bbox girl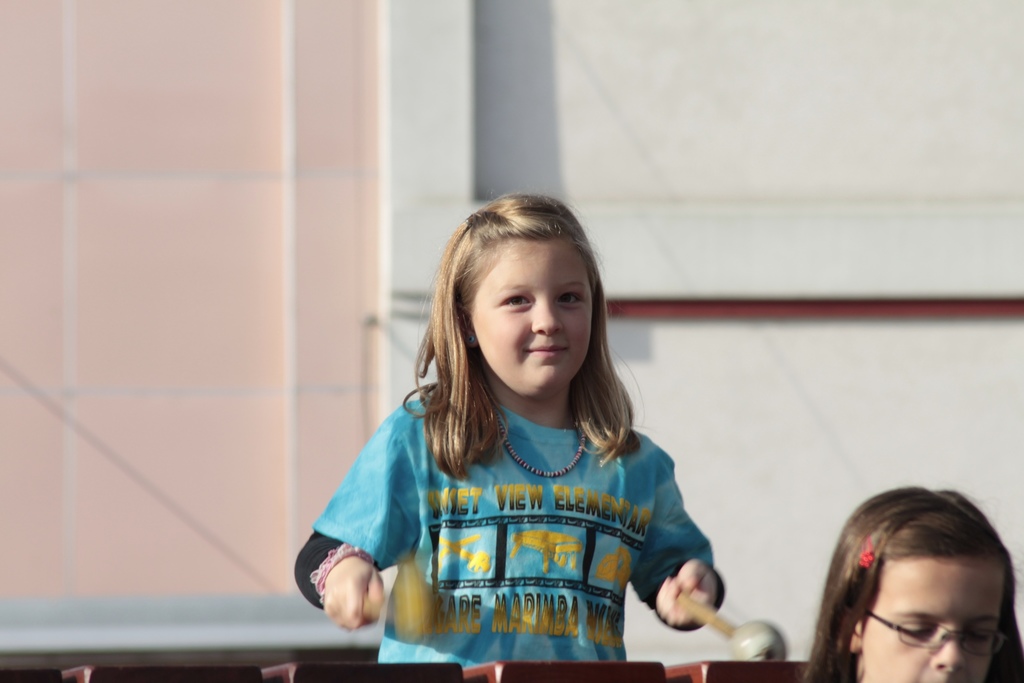
bbox(800, 484, 1023, 682)
